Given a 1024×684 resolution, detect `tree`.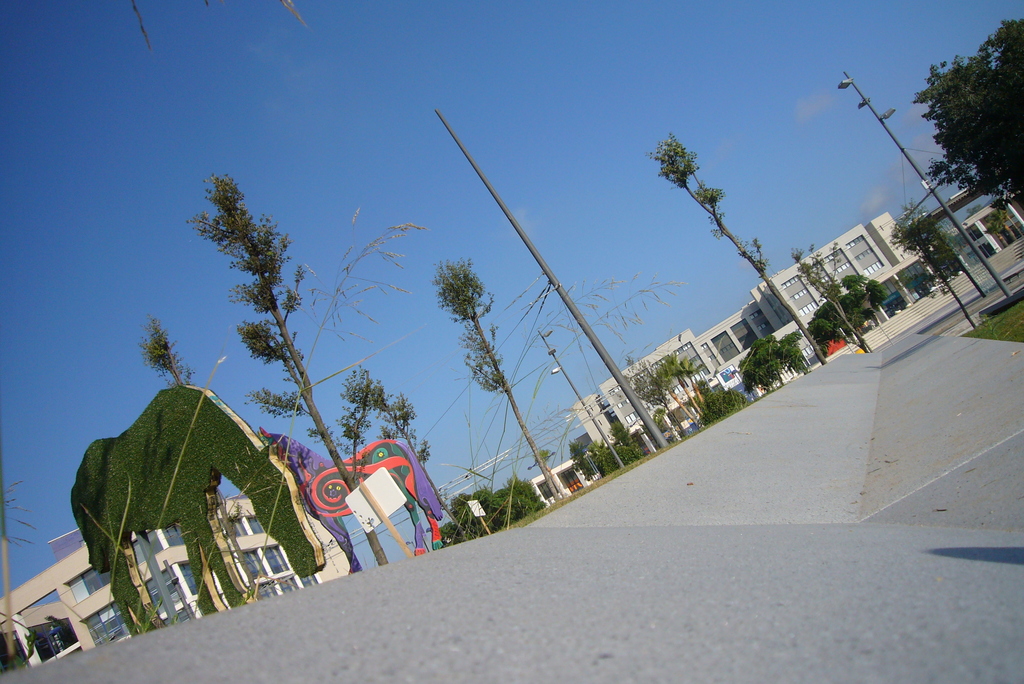
BBox(136, 317, 251, 605).
